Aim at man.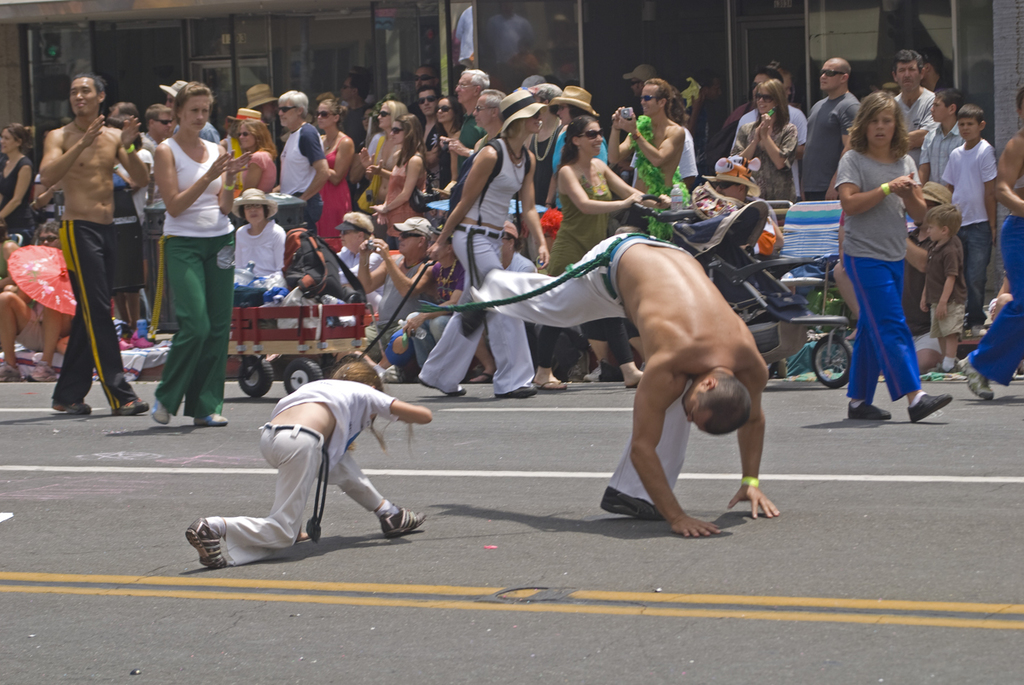
Aimed at Rect(605, 76, 688, 203).
